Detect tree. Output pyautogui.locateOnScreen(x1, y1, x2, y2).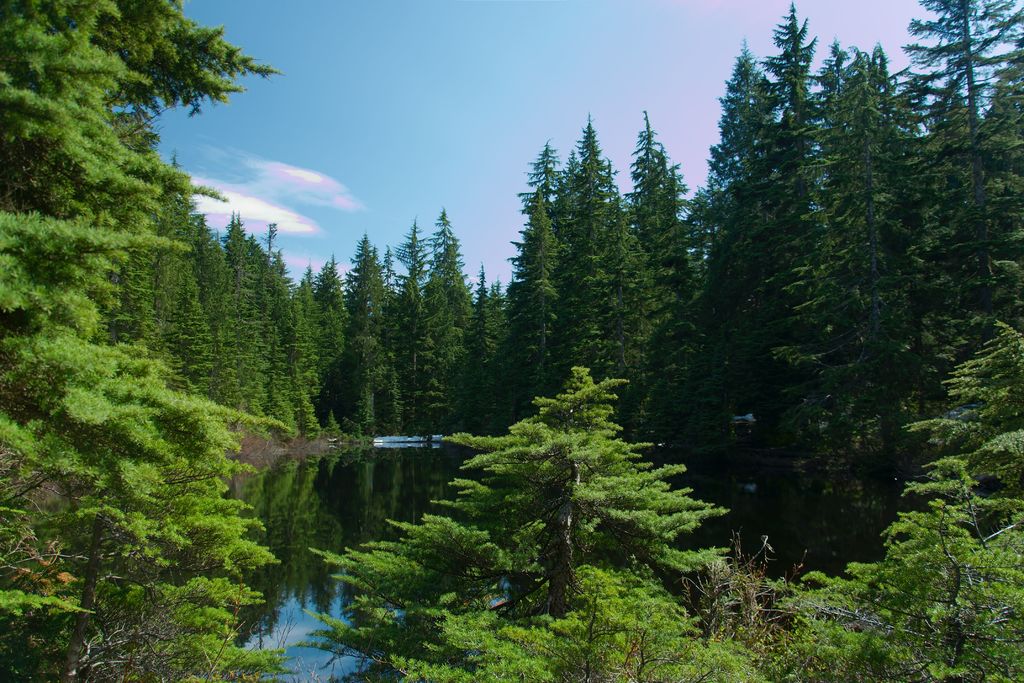
pyautogui.locateOnScreen(898, 0, 1023, 311).
